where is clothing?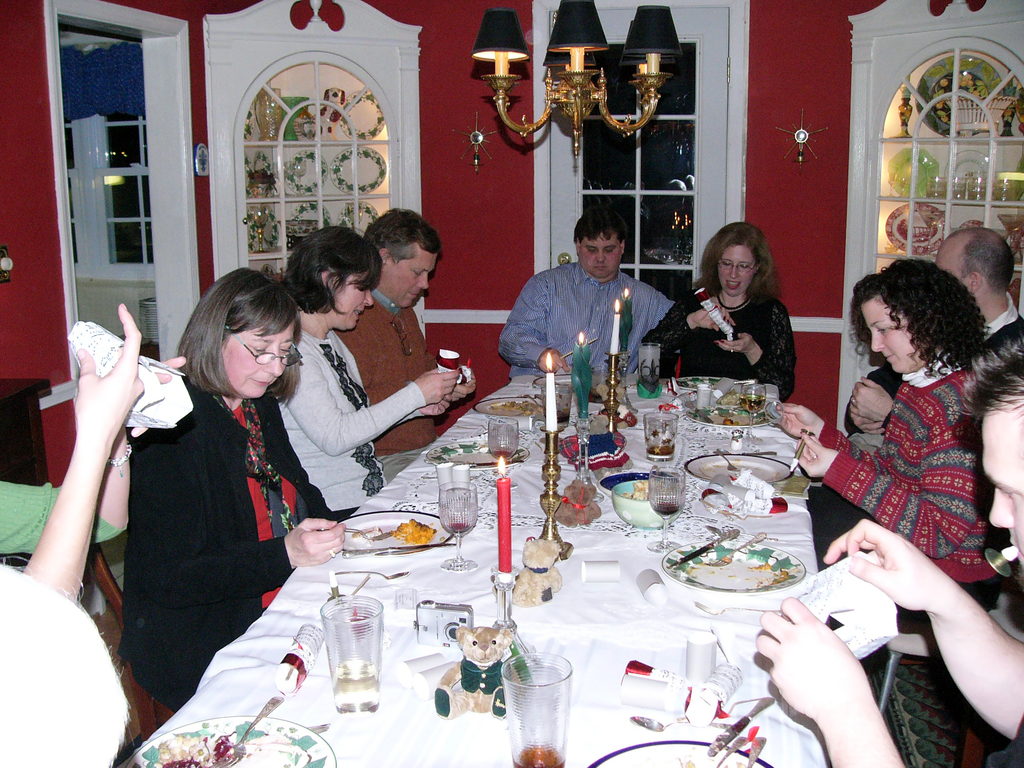
x1=113 y1=371 x2=316 y2=705.
